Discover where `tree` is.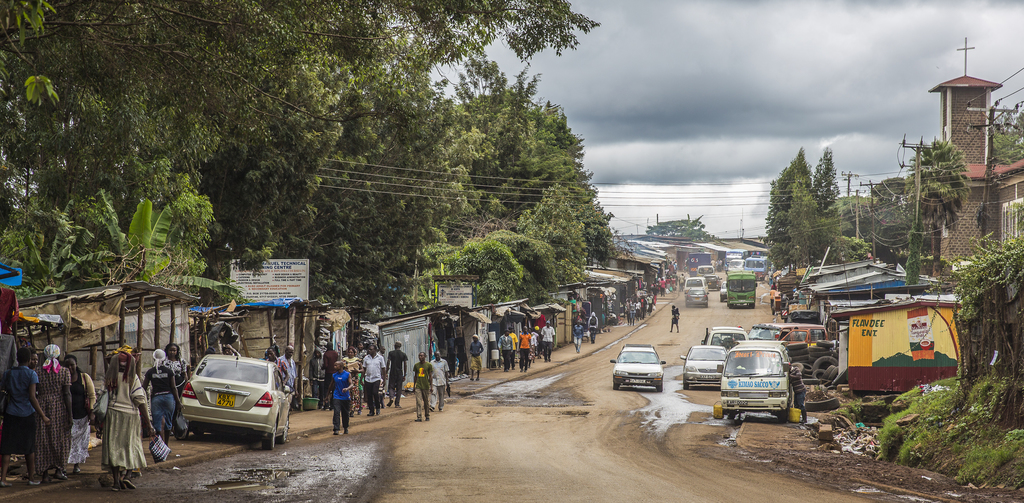
Discovered at 641,210,708,245.
